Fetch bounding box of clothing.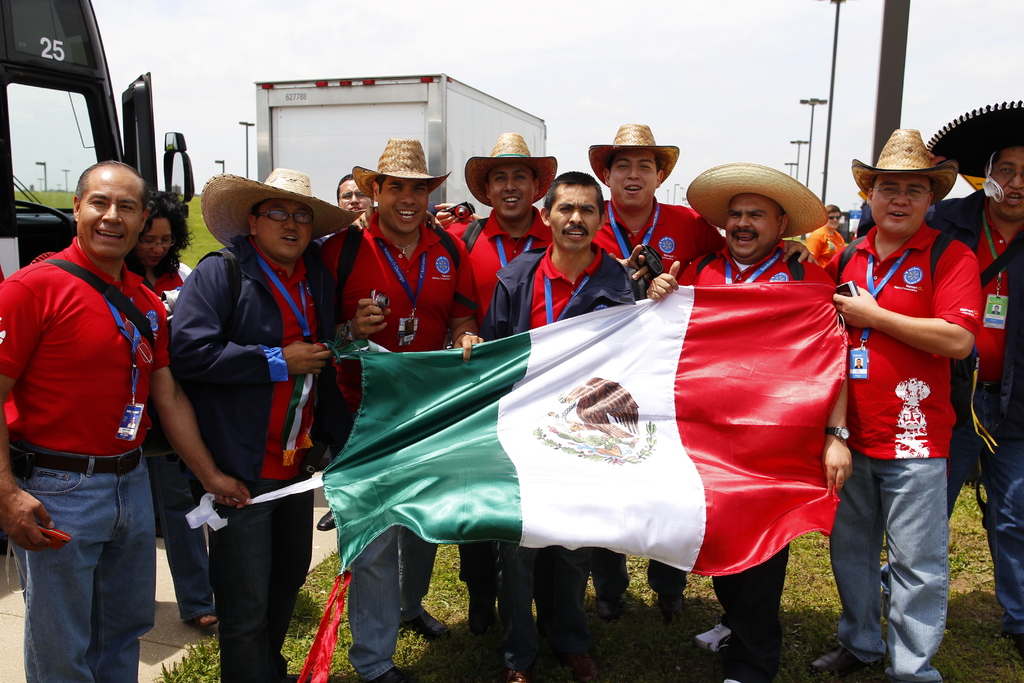
Bbox: box=[0, 240, 168, 464].
